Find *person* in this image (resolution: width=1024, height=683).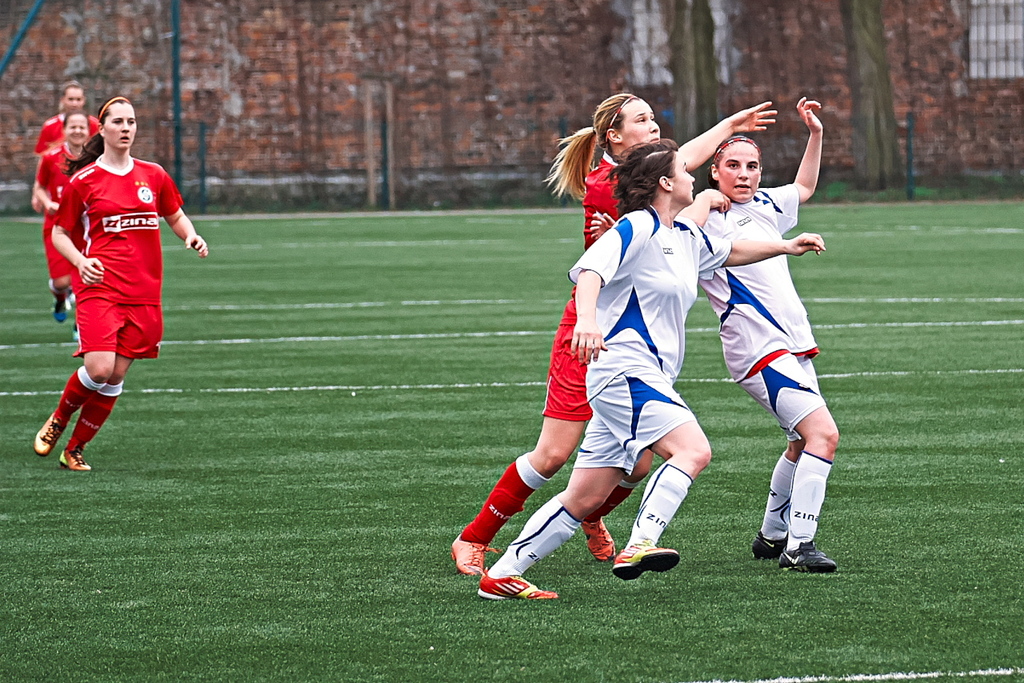
detection(451, 92, 778, 577).
